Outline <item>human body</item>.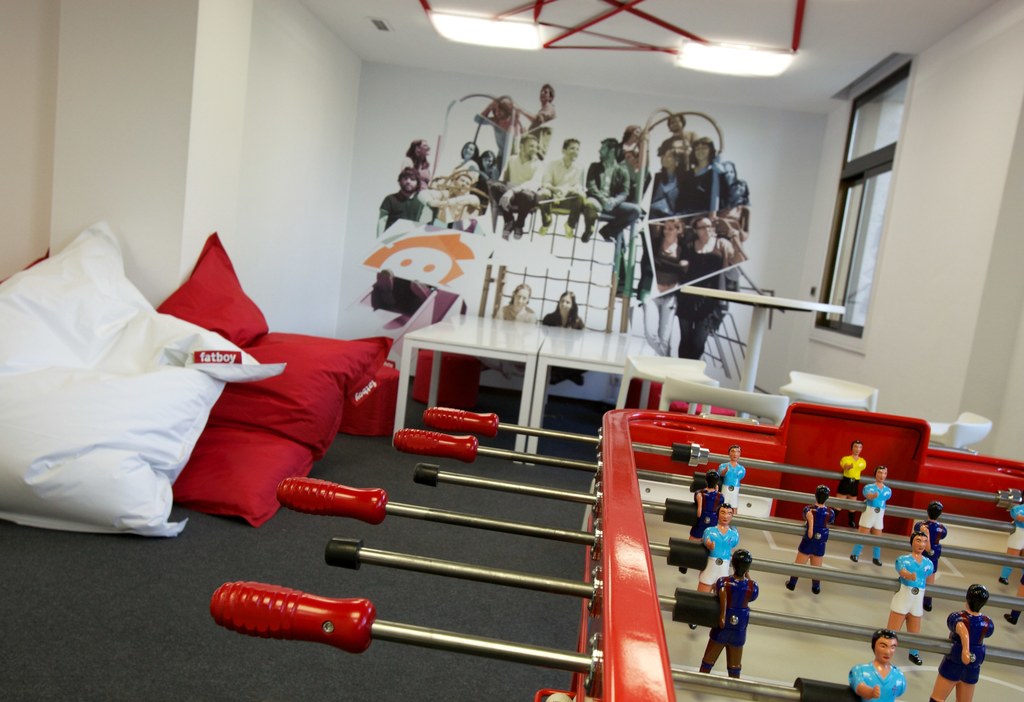
Outline: crop(441, 138, 480, 201).
